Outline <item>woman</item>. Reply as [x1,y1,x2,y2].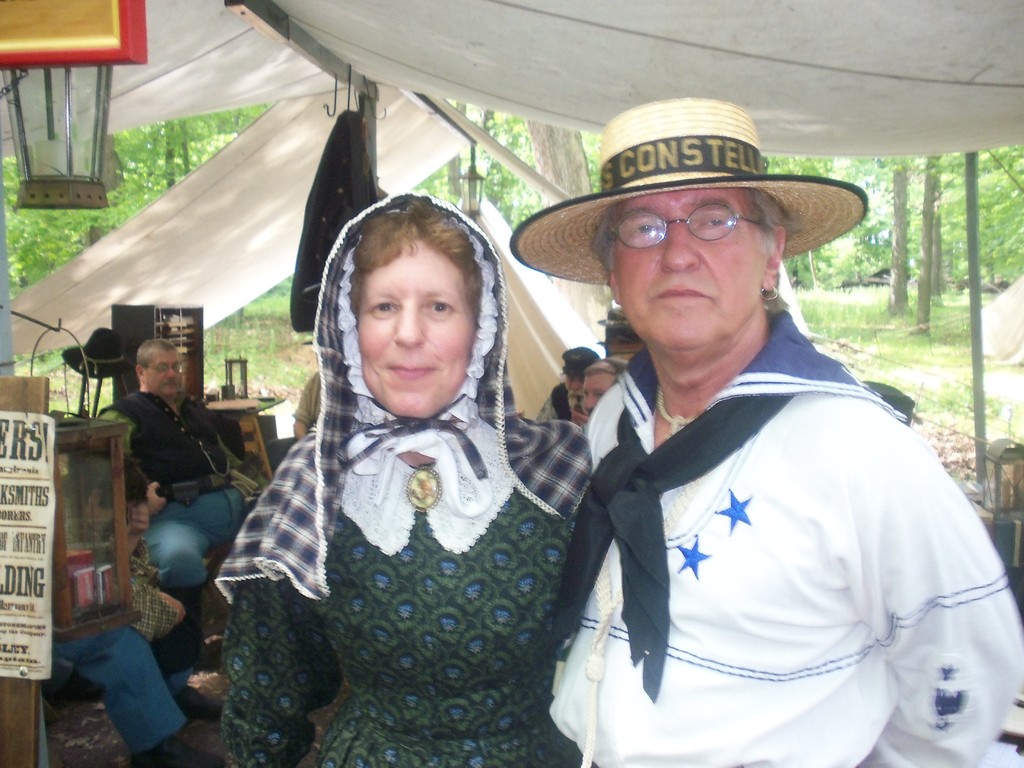
[214,166,605,757].
